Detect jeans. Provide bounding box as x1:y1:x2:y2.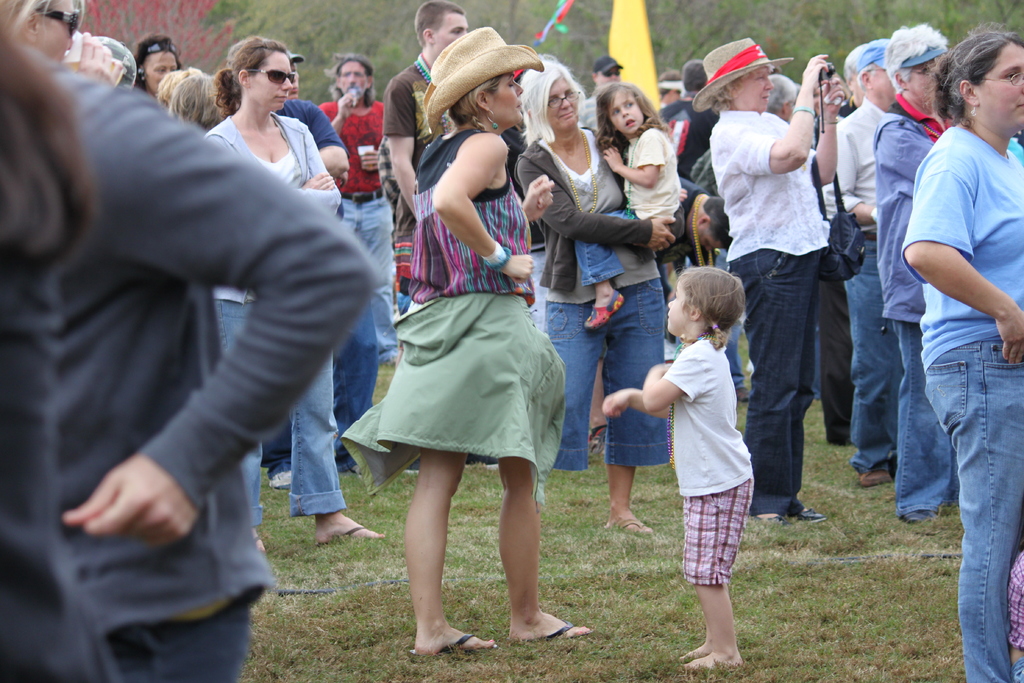
720:256:742:386.
